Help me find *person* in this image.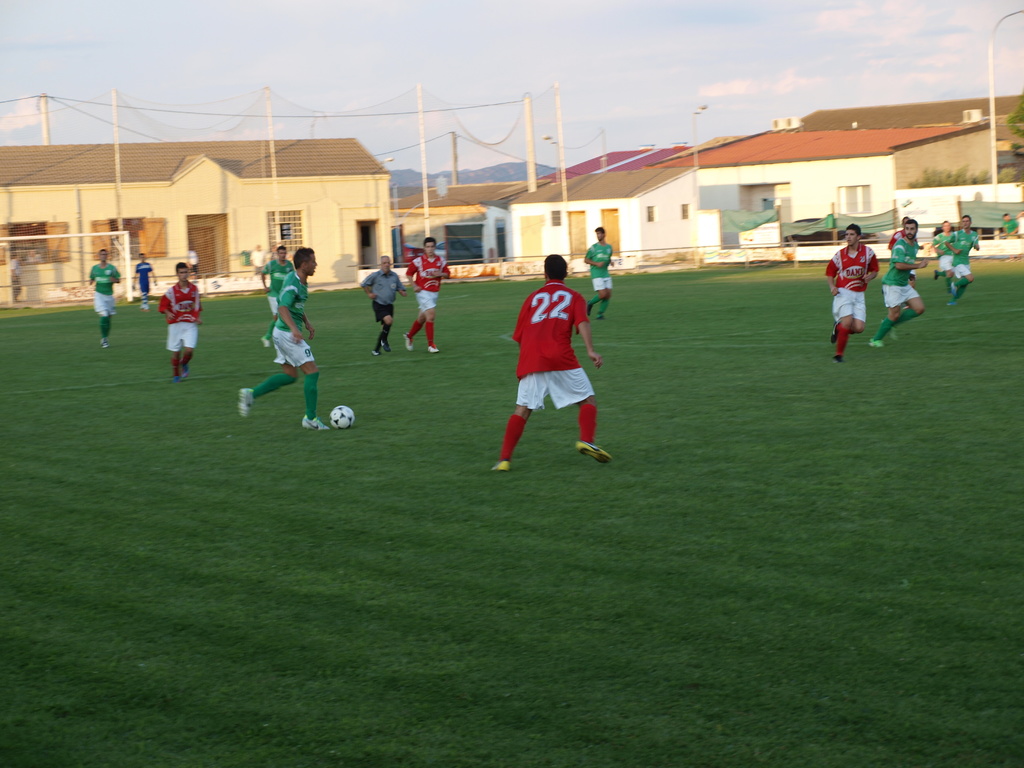
Found it: <box>890,216,904,252</box>.
